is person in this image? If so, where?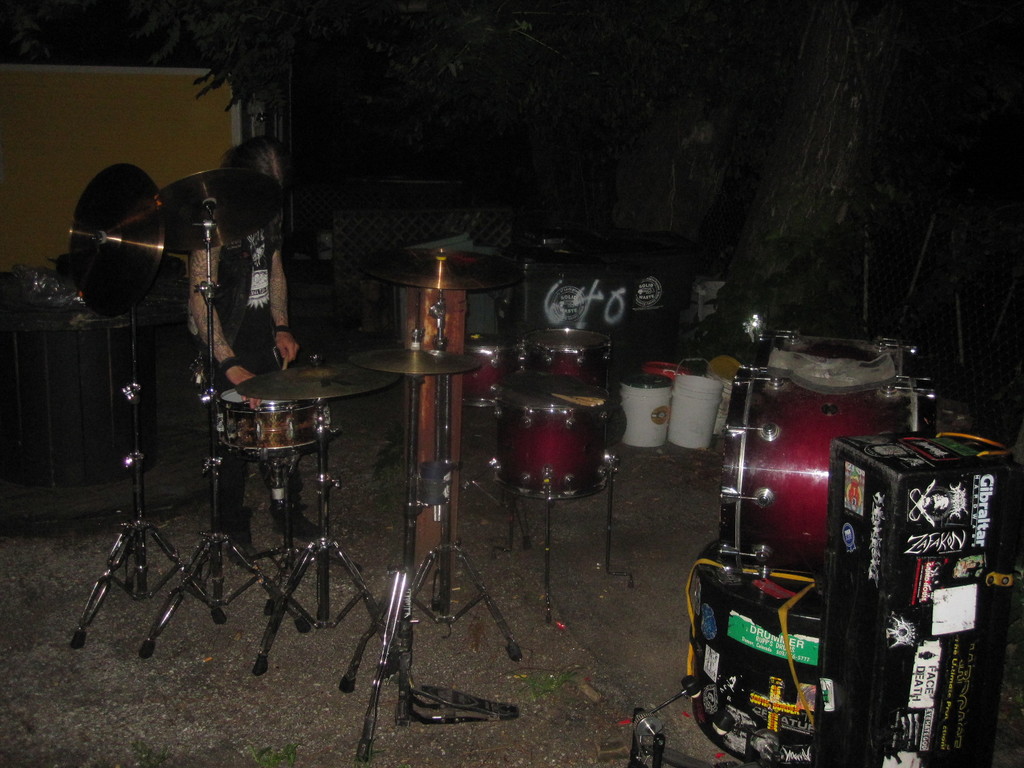
Yes, at detection(180, 132, 327, 563).
